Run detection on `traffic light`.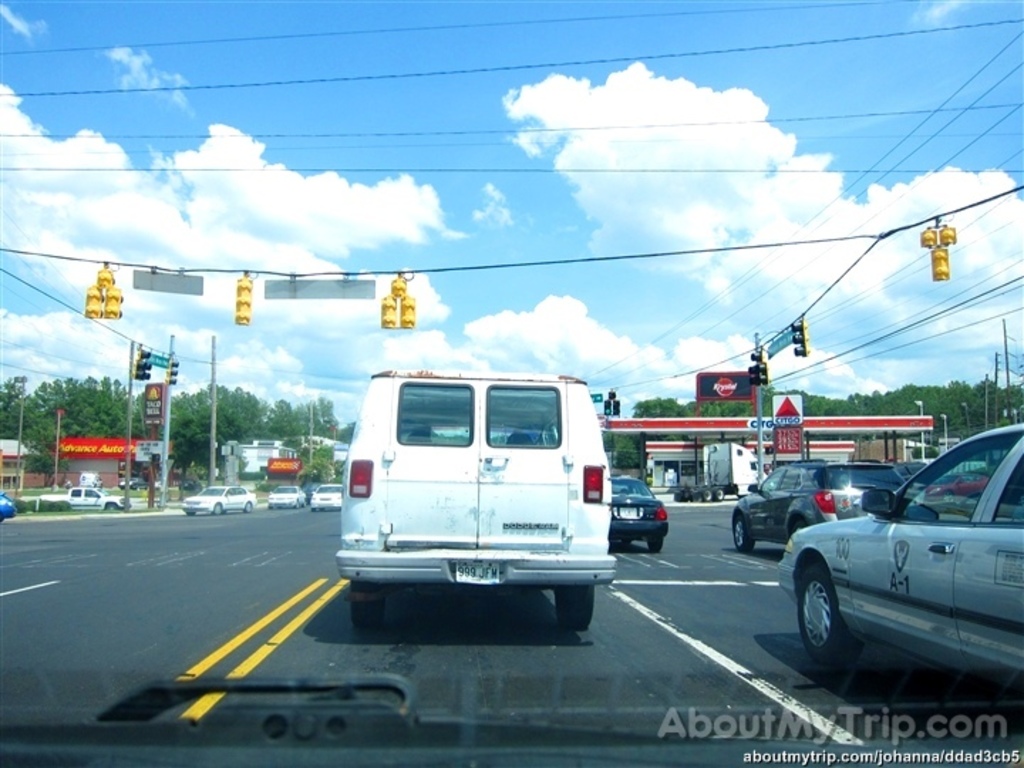
Result: x1=132 y1=346 x2=154 y2=381.
